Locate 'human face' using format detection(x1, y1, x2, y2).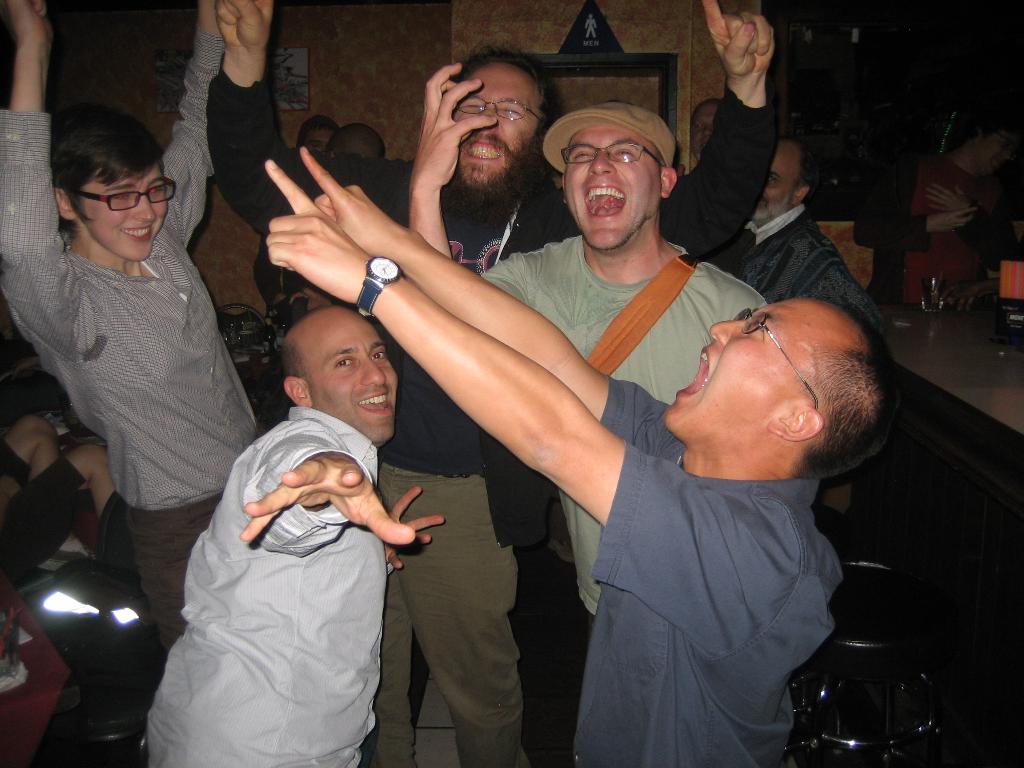
detection(667, 306, 801, 426).
